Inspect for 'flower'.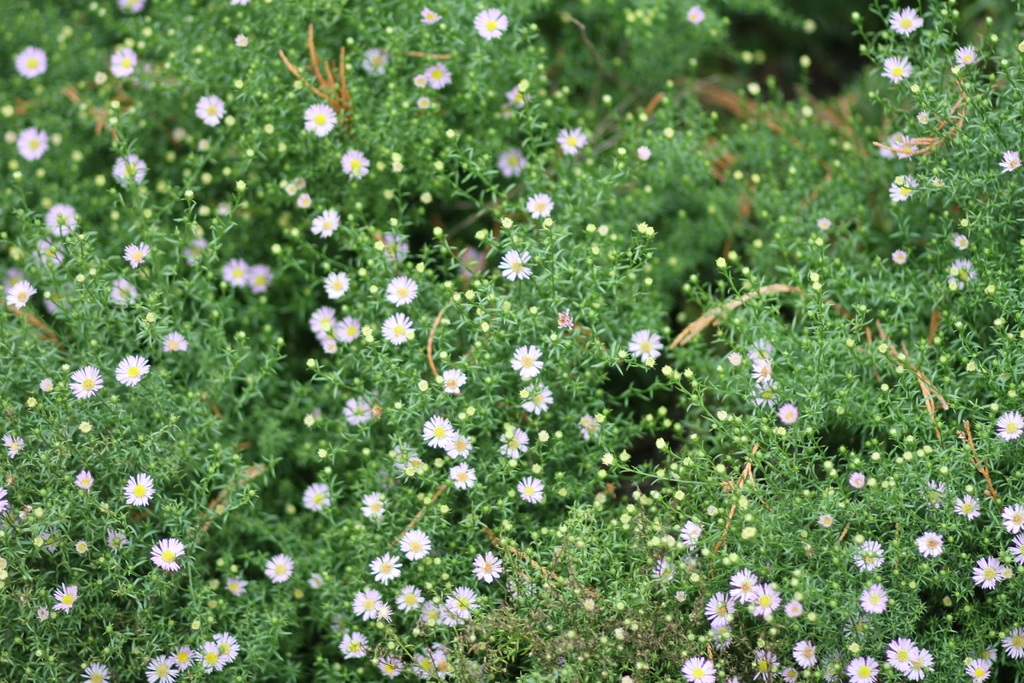
Inspection: (left=120, top=237, right=148, bottom=267).
